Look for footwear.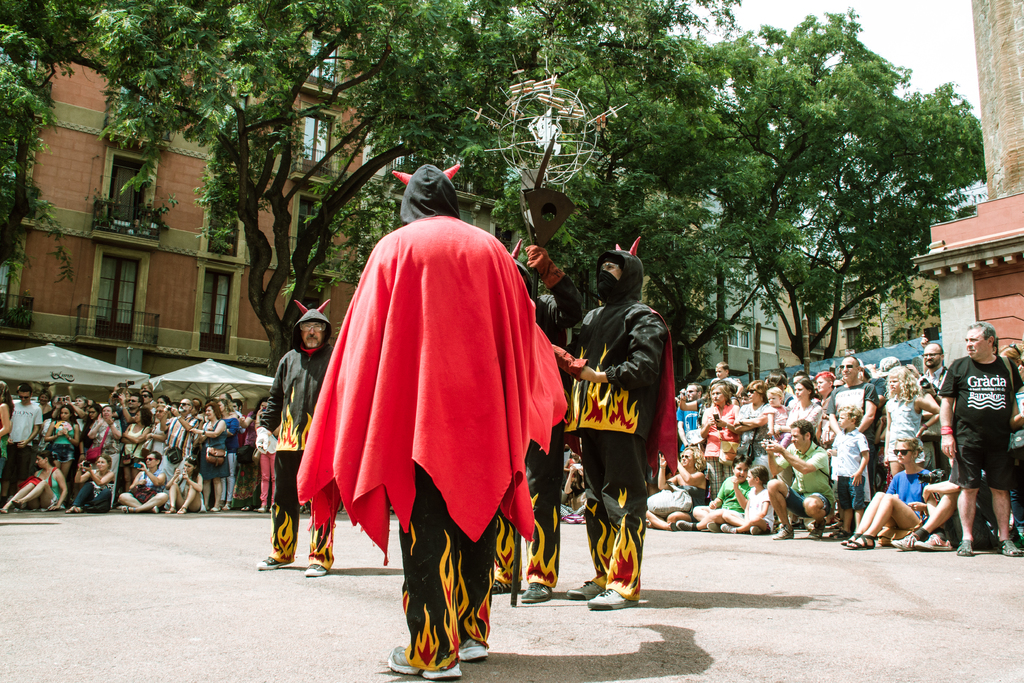
Found: [x1=998, y1=537, x2=1011, y2=557].
